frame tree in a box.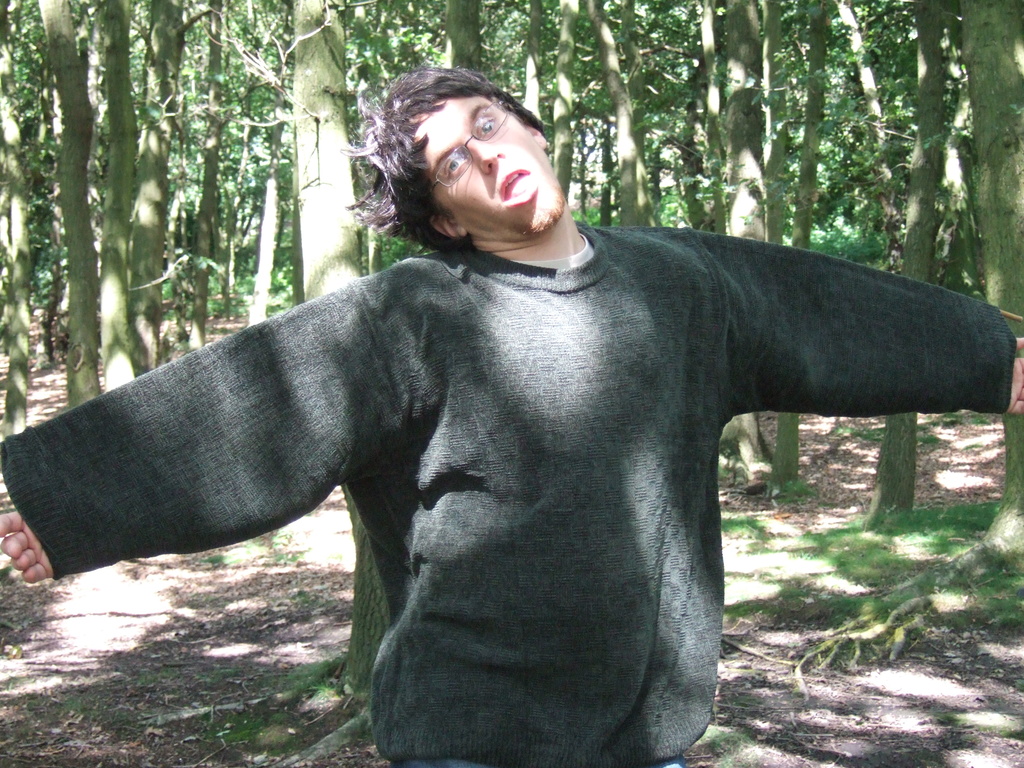
[x1=38, y1=1, x2=102, y2=406].
